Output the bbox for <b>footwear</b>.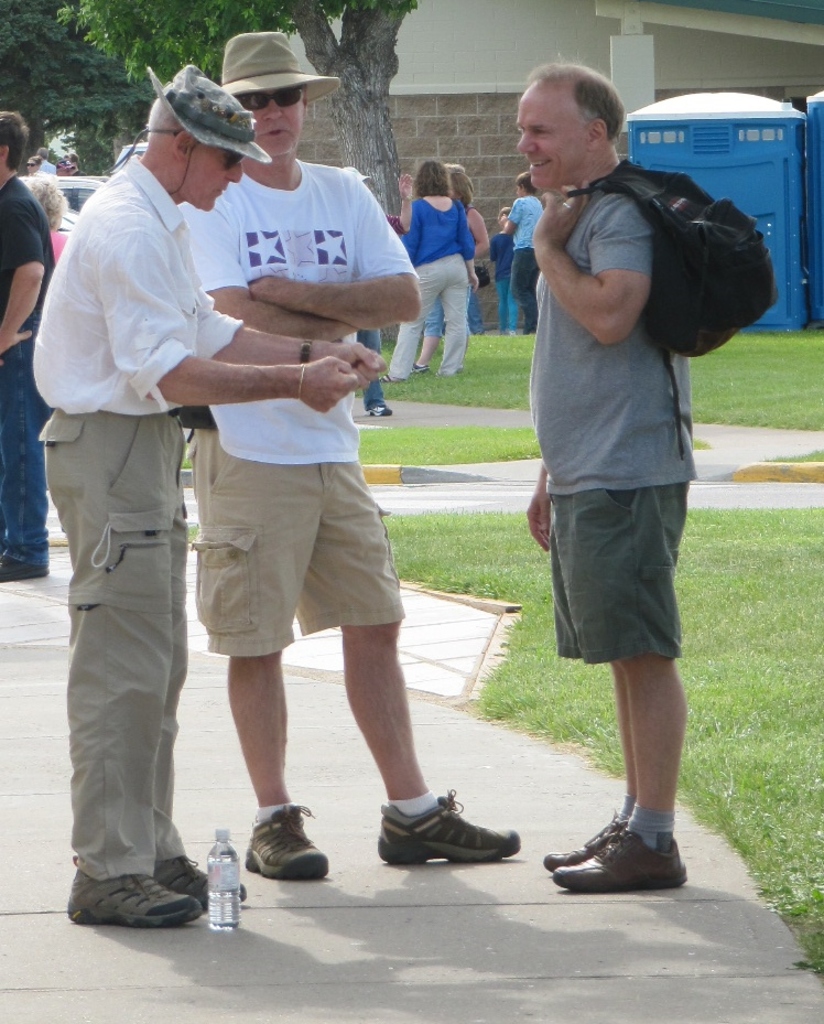
detection(64, 844, 194, 927).
